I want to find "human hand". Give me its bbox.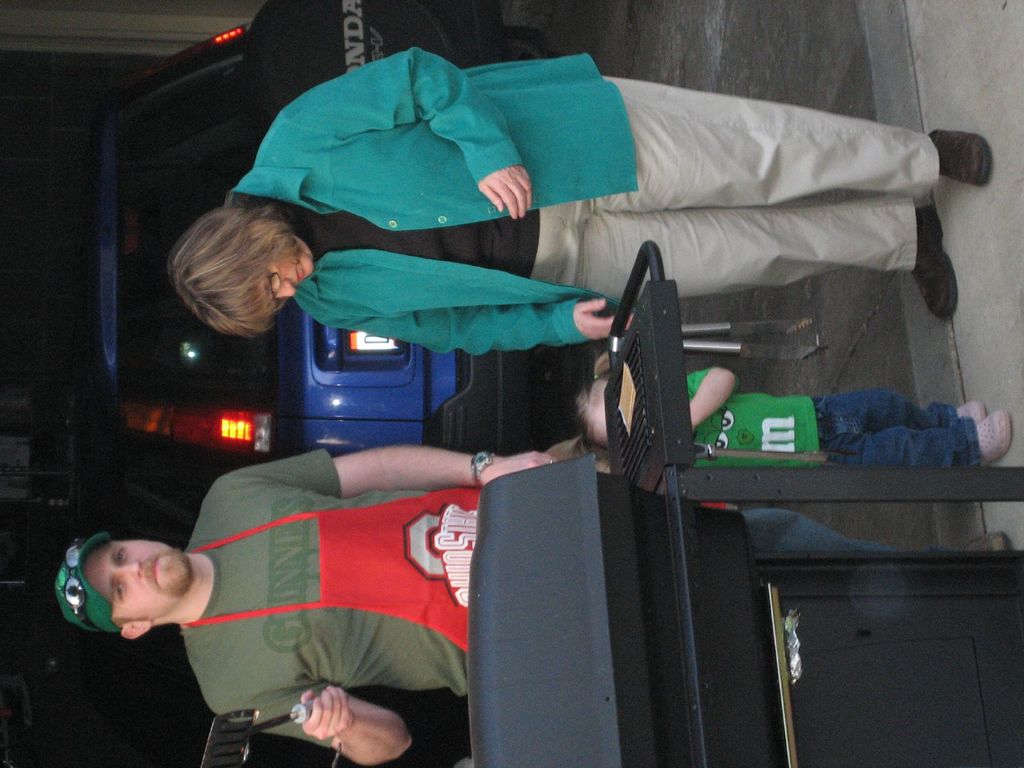
x1=295 y1=684 x2=353 y2=744.
